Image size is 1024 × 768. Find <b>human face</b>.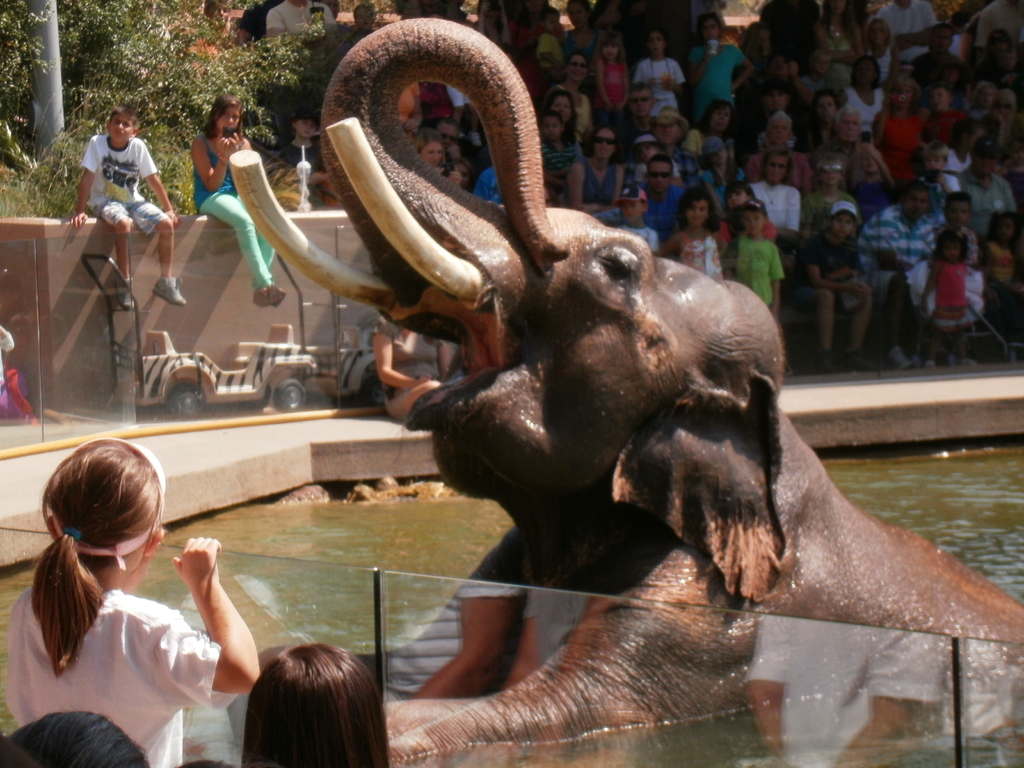
973/156/996/176.
